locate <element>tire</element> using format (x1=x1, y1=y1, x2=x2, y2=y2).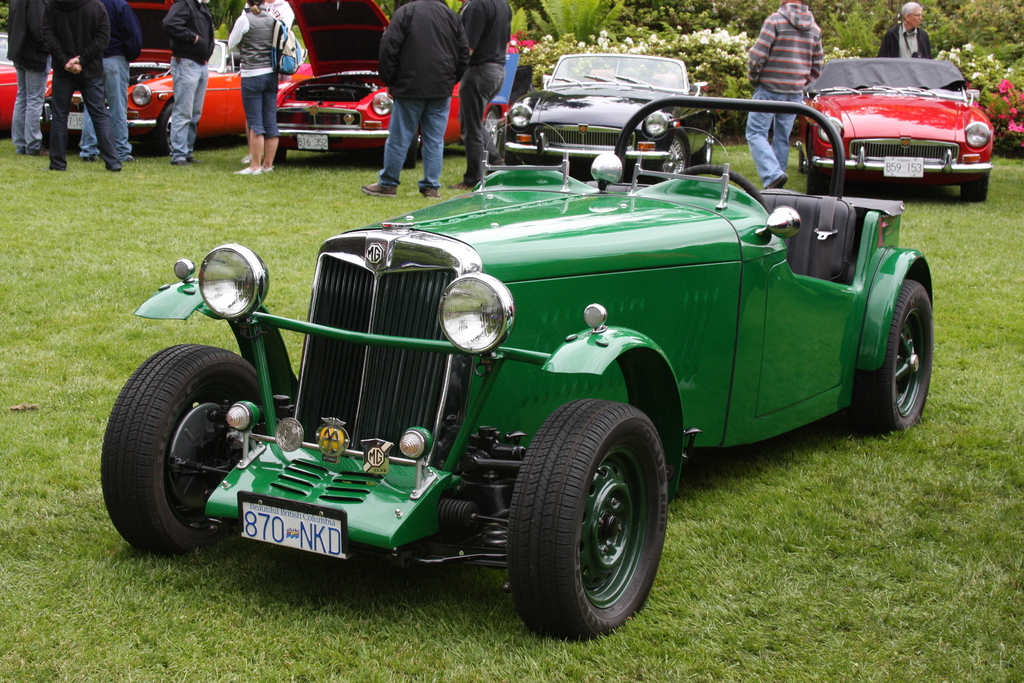
(x1=959, y1=179, x2=988, y2=201).
